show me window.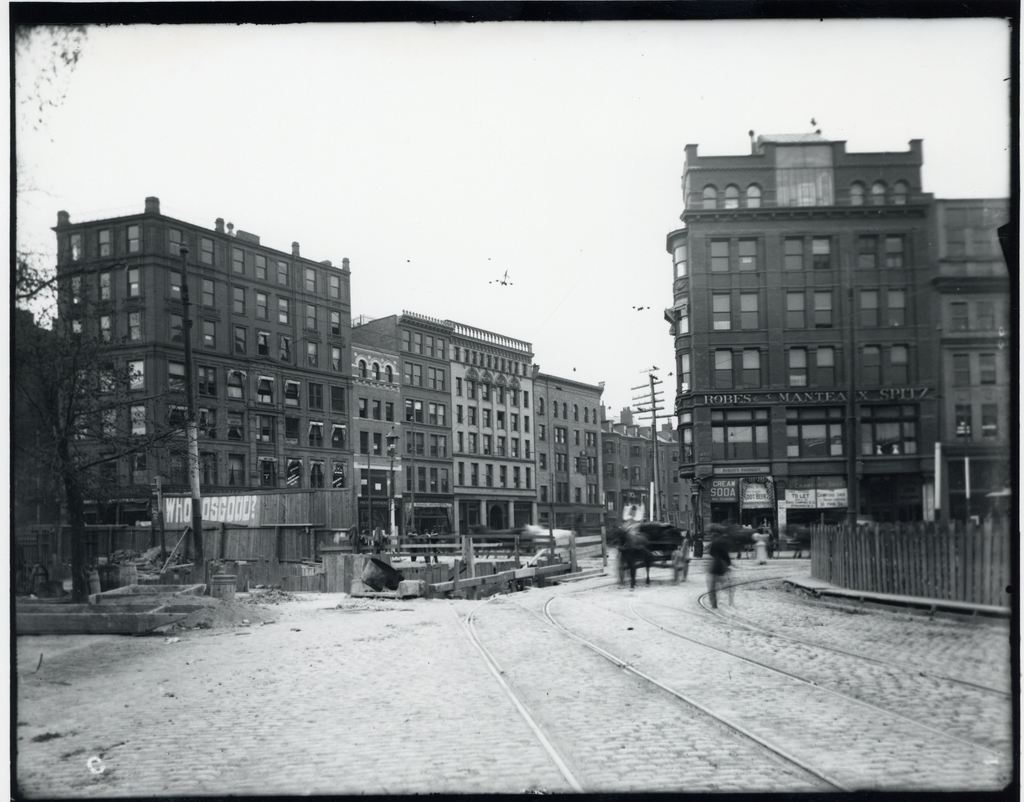
window is here: 404, 395, 424, 423.
